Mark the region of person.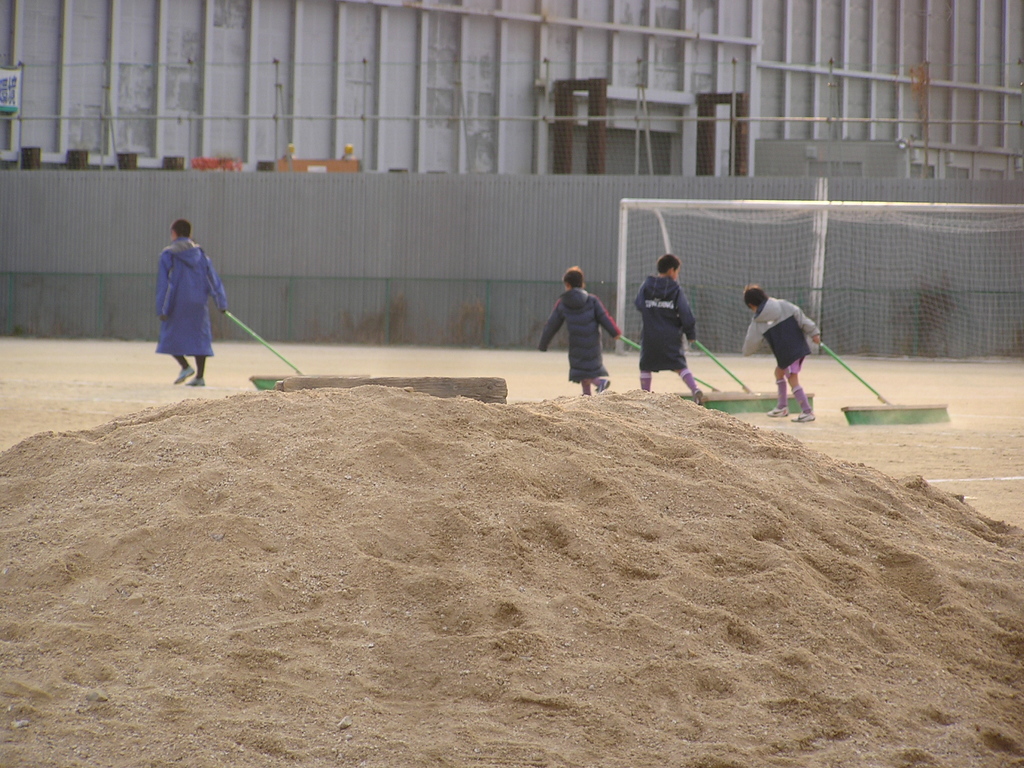
Region: {"left": 536, "top": 266, "right": 622, "bottom": 400}.
